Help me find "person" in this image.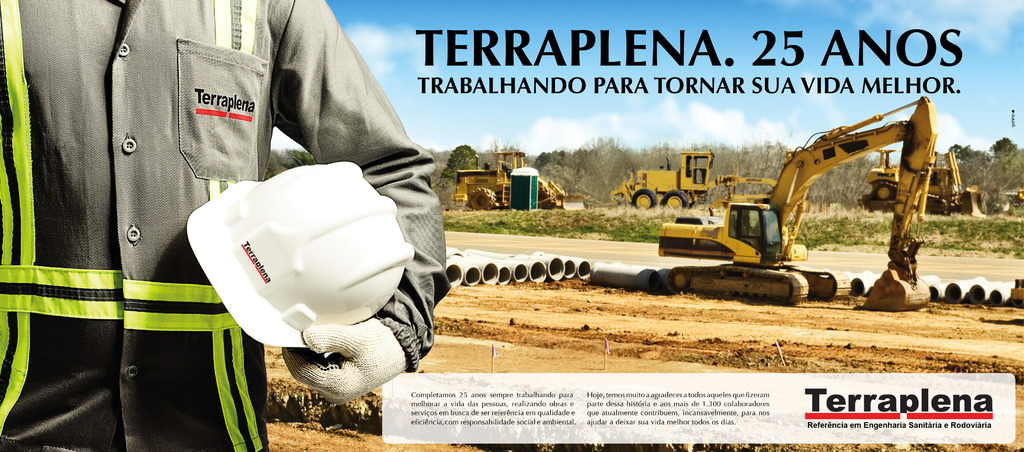
Found it: left=786, top=92, right=945, bottom=303.
